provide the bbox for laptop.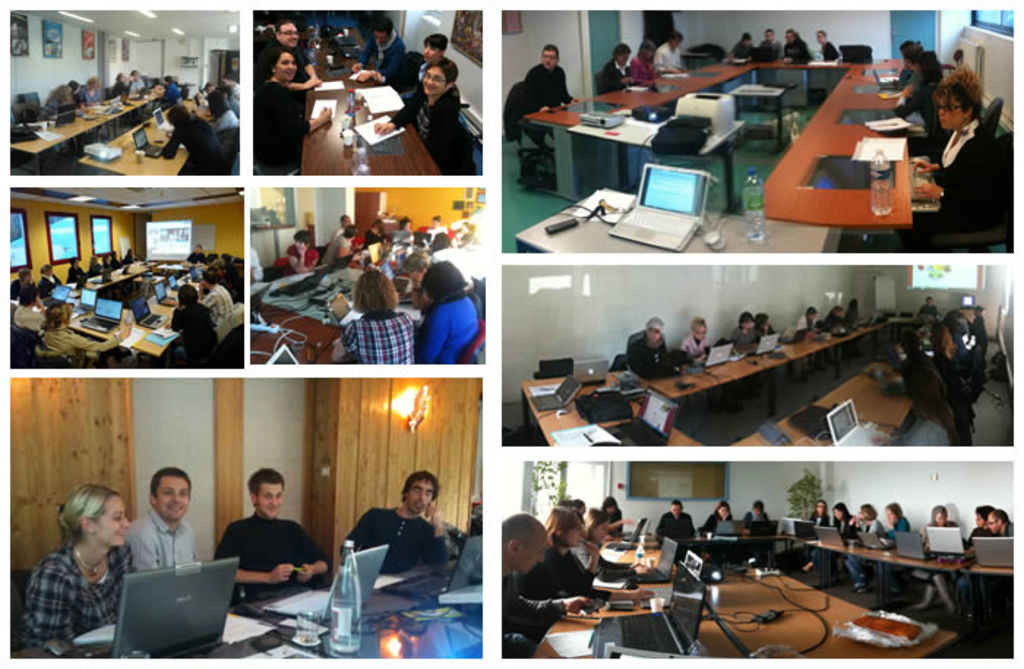
(left=604, top=385, right=680, bottom=445).
